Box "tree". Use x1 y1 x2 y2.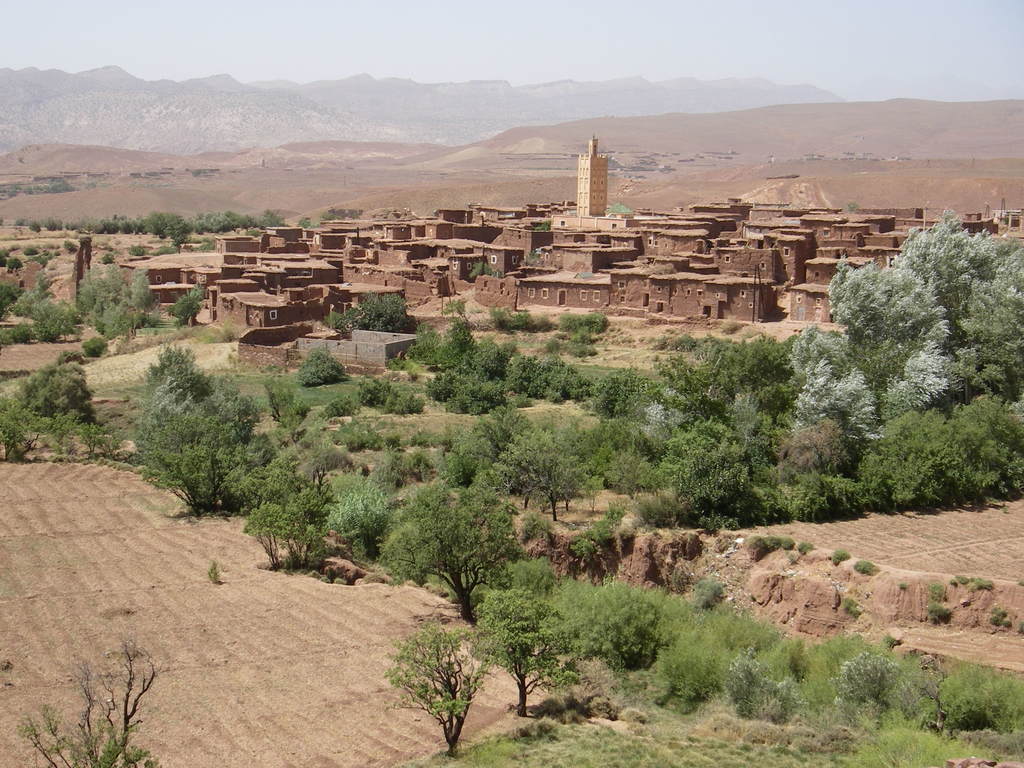
0 394 59 463.
